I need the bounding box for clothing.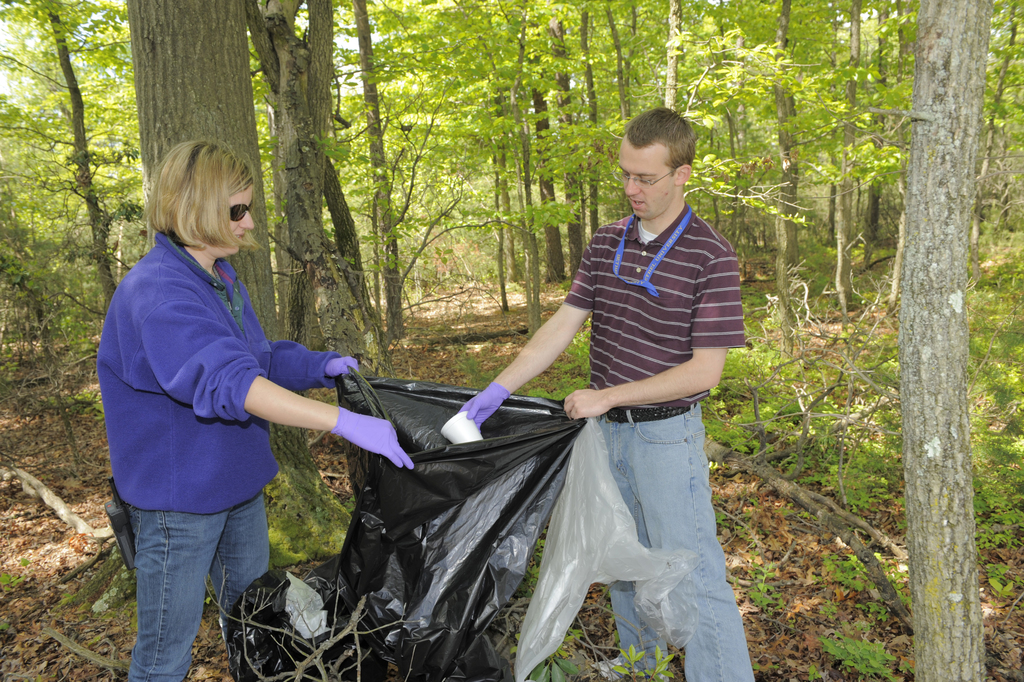
Here it is: 562:198:746:681.
